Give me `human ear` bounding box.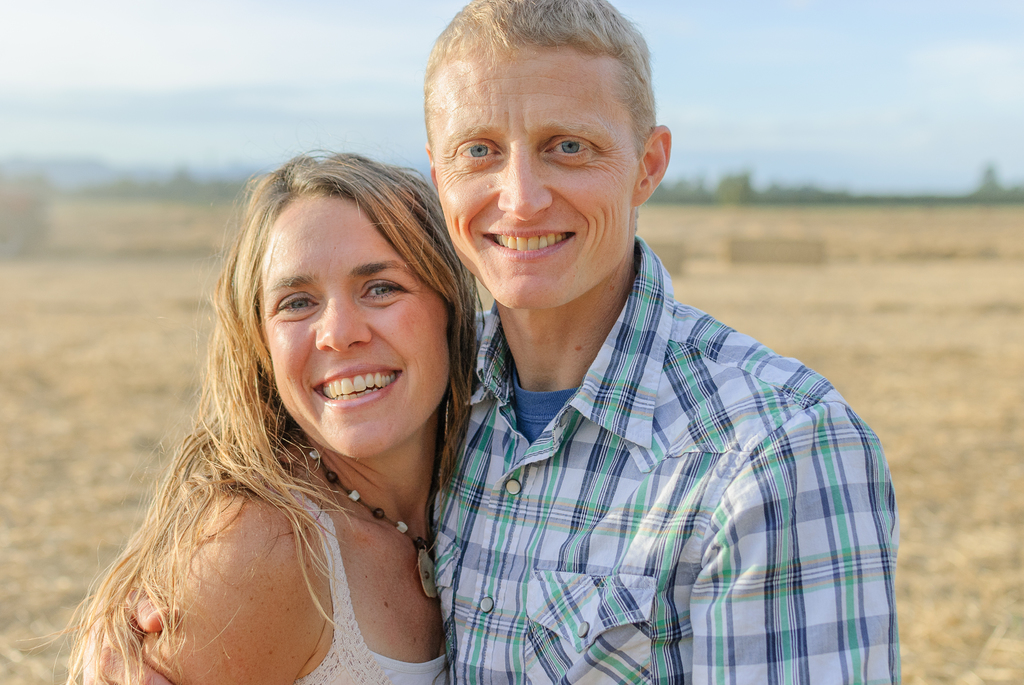
425 143 434 185.
